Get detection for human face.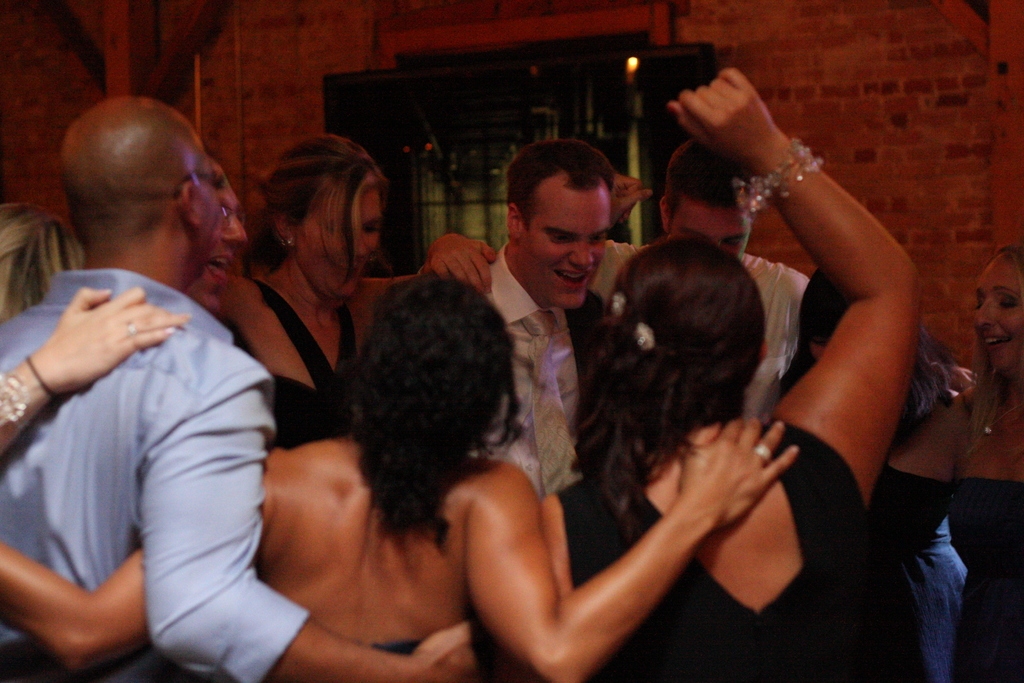
Detection: x1=289 y1=183 x2=381 y2=293.
